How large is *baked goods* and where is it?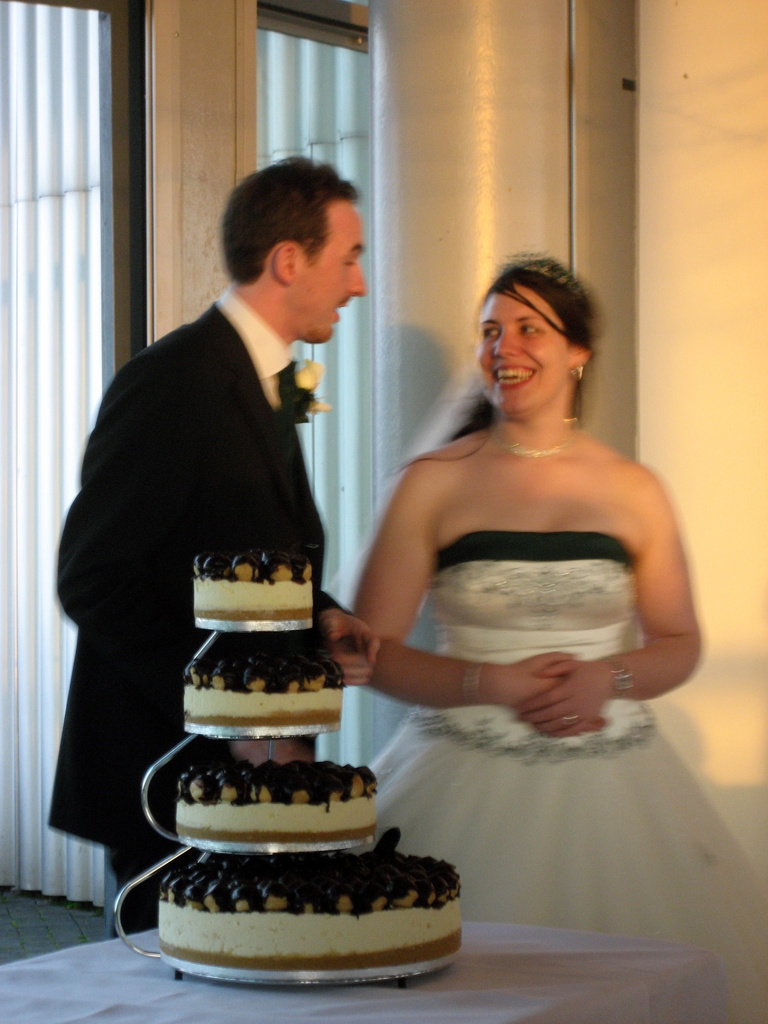
Bounding box: box(162, 856, 463, 968).
